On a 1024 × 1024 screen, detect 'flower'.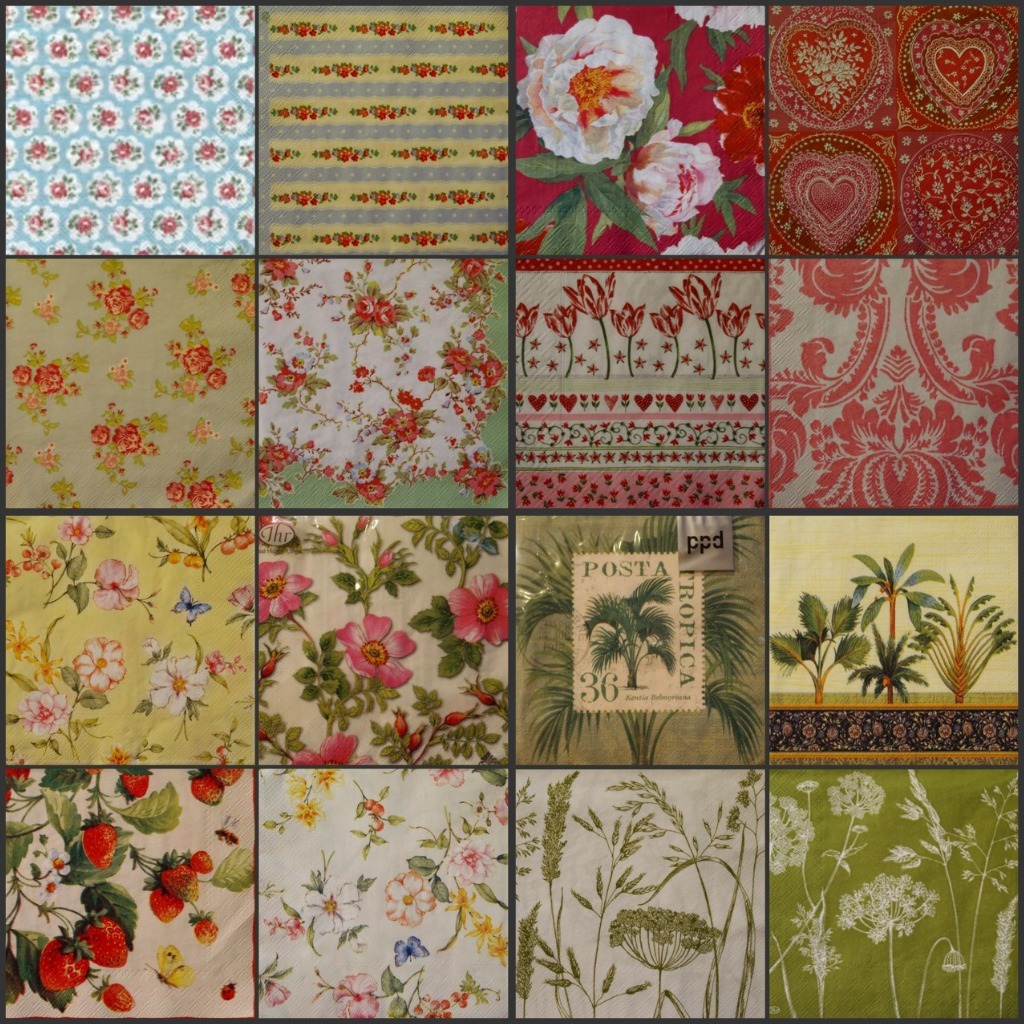
region(112, 0, 139, 17).
